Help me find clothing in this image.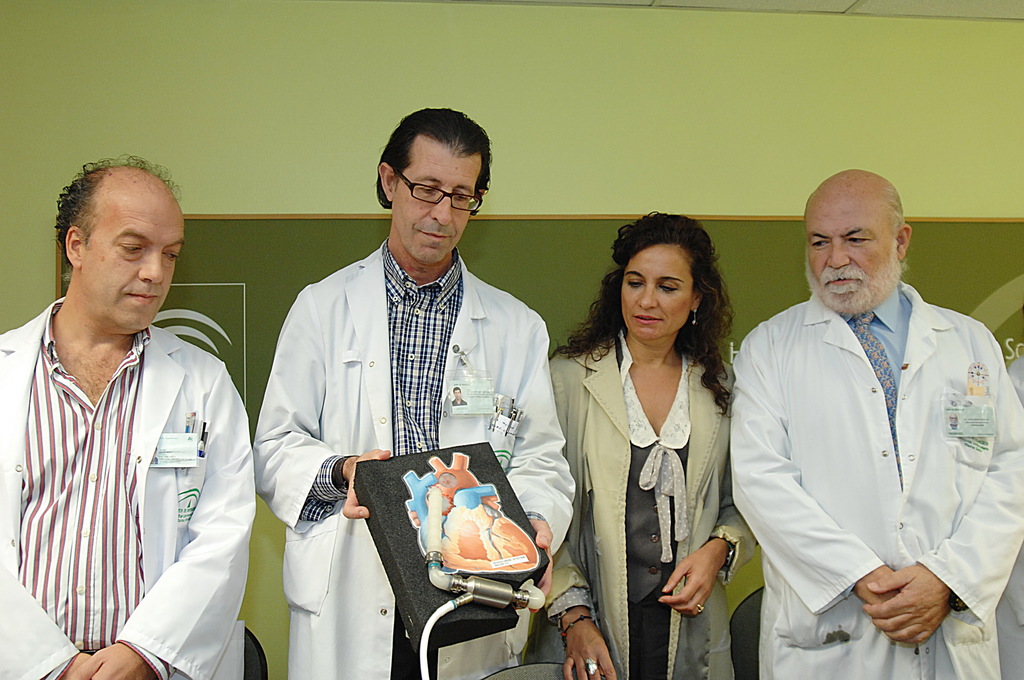
Found it: x1=6 y1=280 x2=255 y2=669.
